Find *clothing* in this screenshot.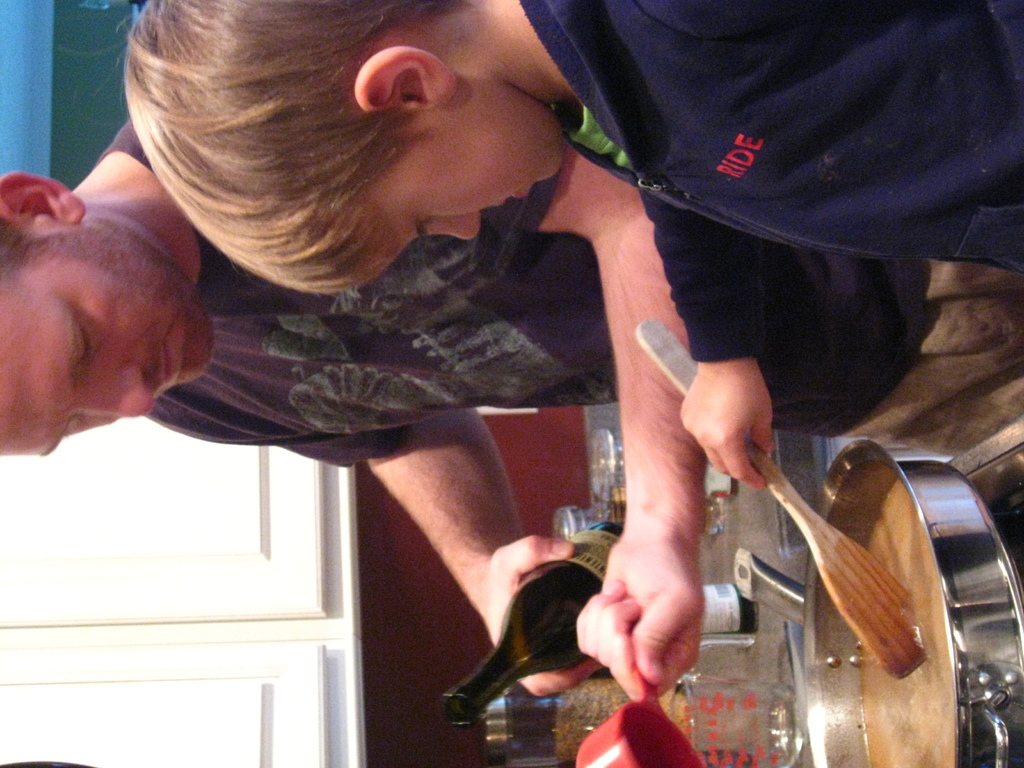
The bounding box for *clothing* is BBox(91, 124, 1023, 474).
